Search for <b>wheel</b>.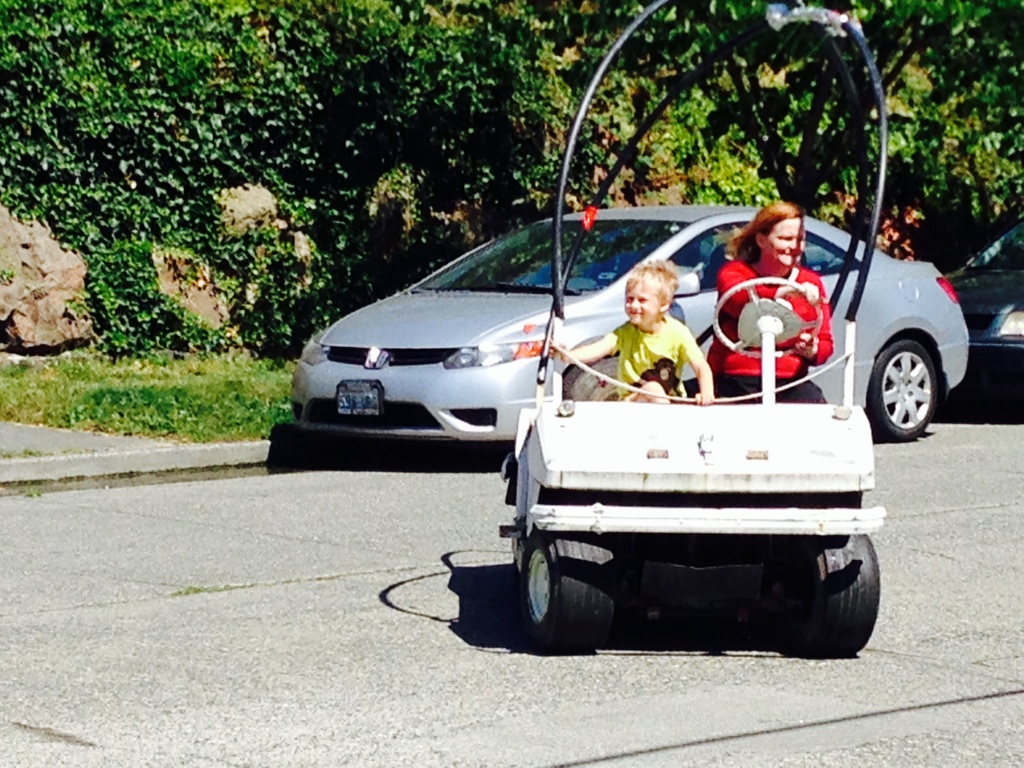
Found at bbox=(868, 336, 932, 443).
